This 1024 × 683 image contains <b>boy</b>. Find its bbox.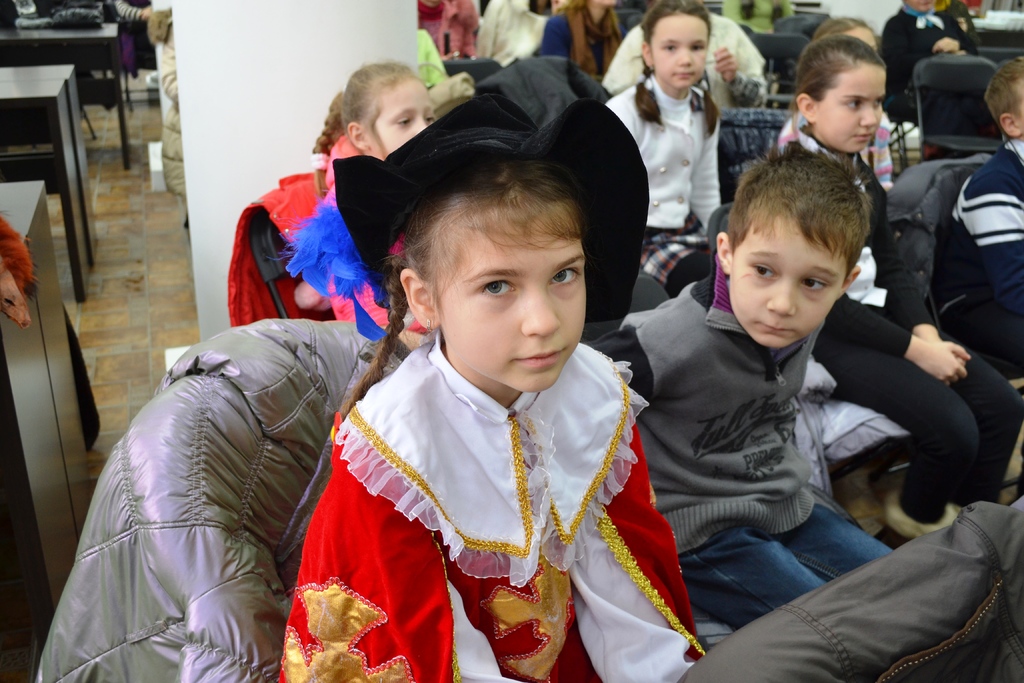
bbox=[881, 0, 977, 126].
